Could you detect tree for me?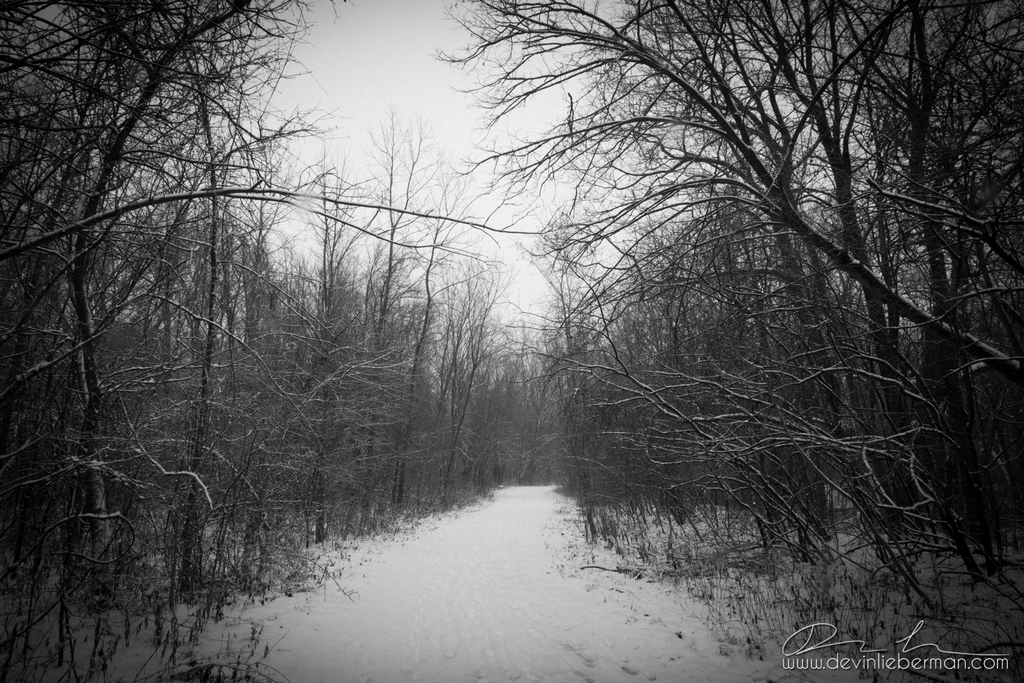
Detection result: 3,0,313,682.
